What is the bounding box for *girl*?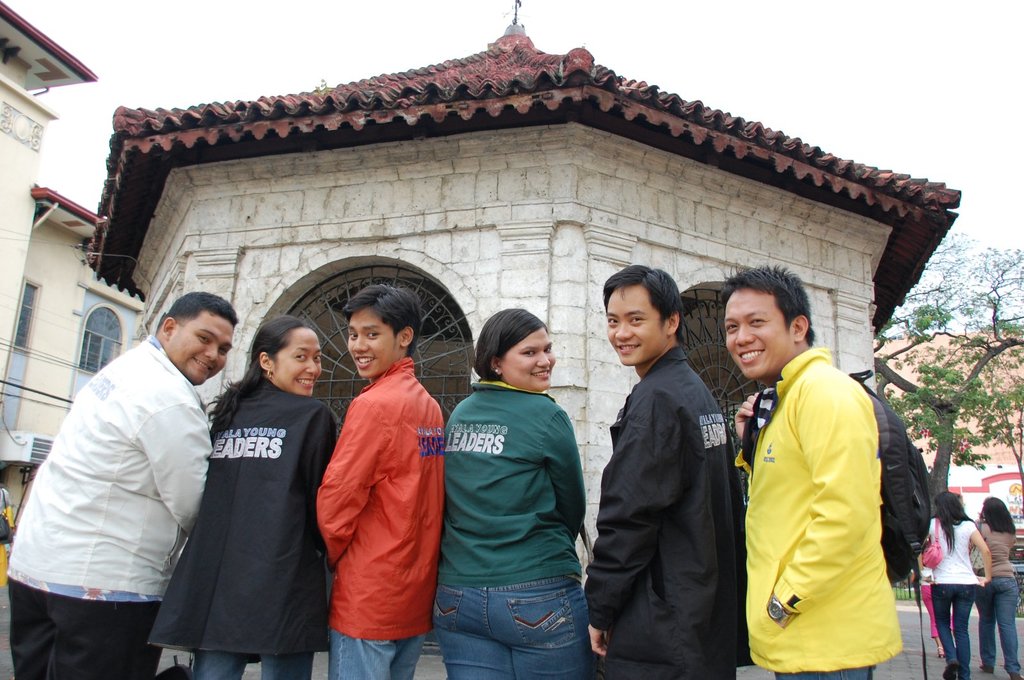
{"x1": 918, "y1": 490, "x2": 991, "y2": 679}.
